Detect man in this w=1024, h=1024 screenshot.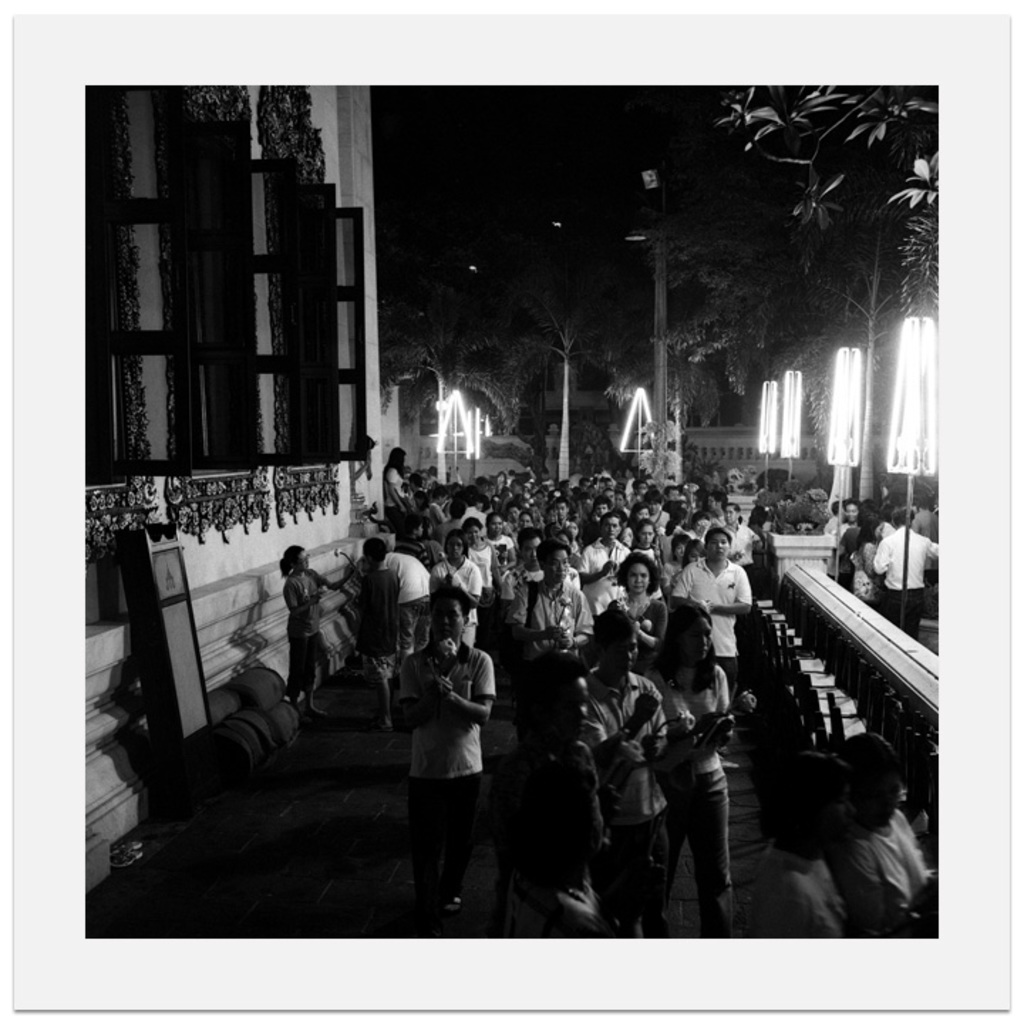
Detection: (x1=752, y1=750, x2=860, y2=936).
